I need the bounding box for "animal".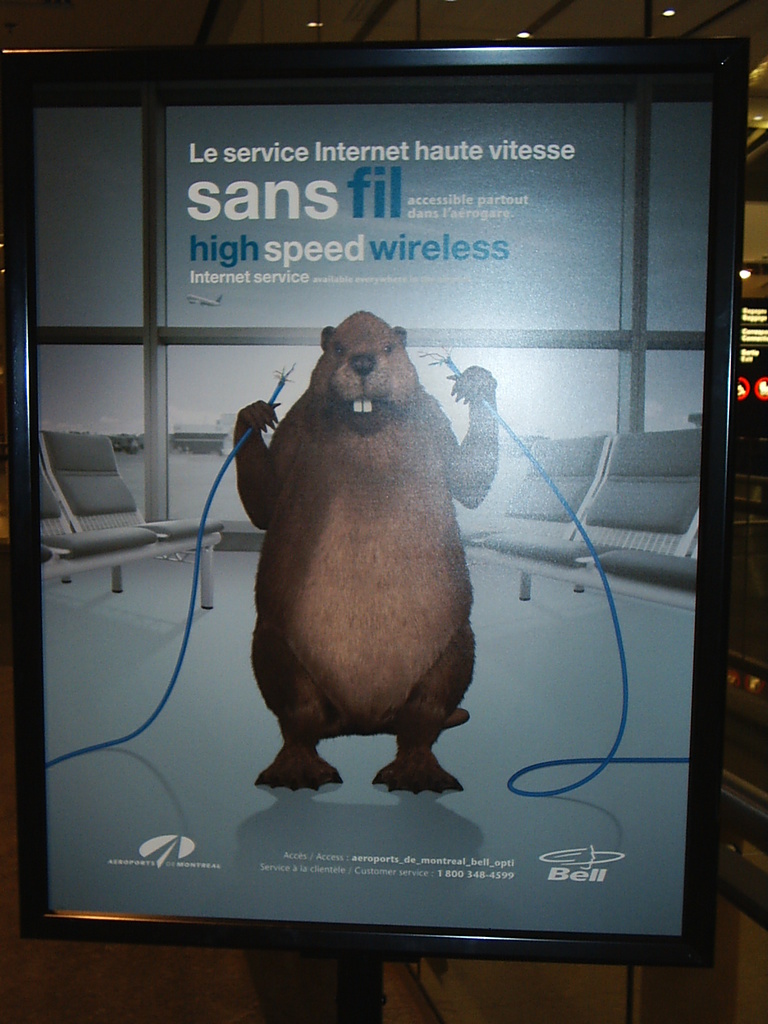
Here it is: locate(228, 309, 504, 799).
